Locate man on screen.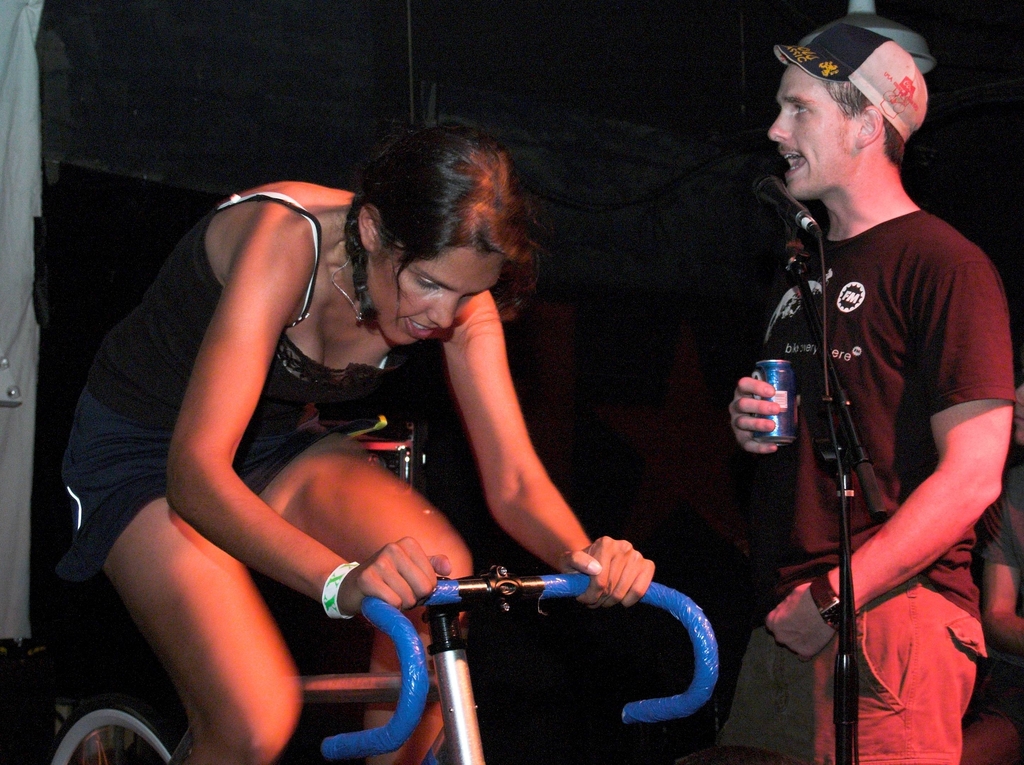
On screen at (731,0,1004,764).
